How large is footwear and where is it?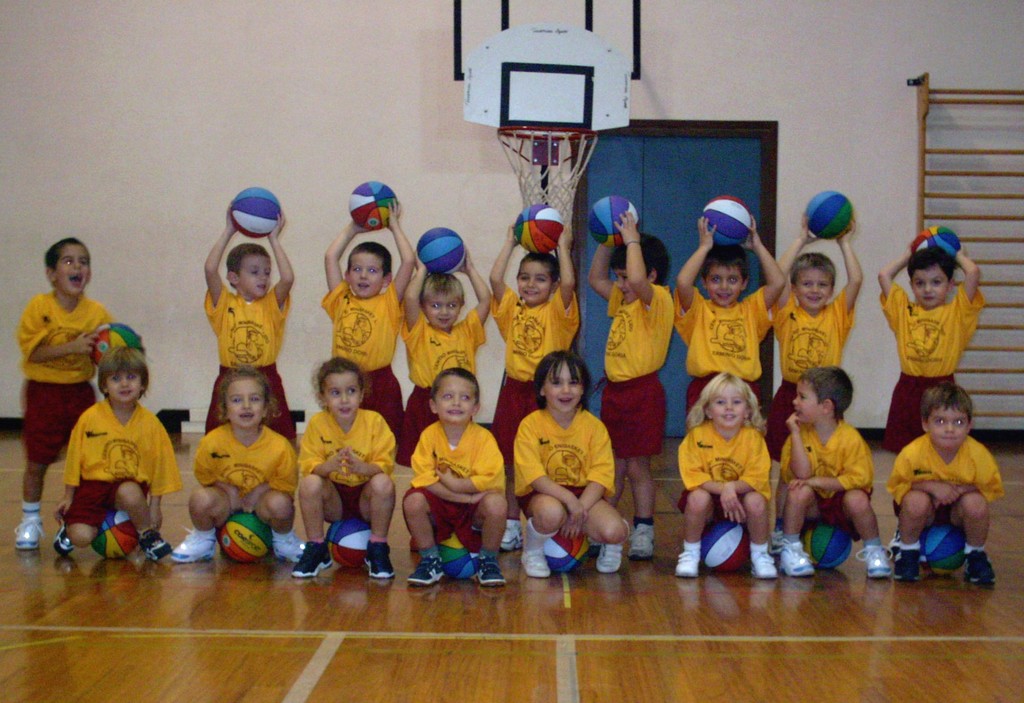
Bounding box: rect(857, 545, 893, 576).
